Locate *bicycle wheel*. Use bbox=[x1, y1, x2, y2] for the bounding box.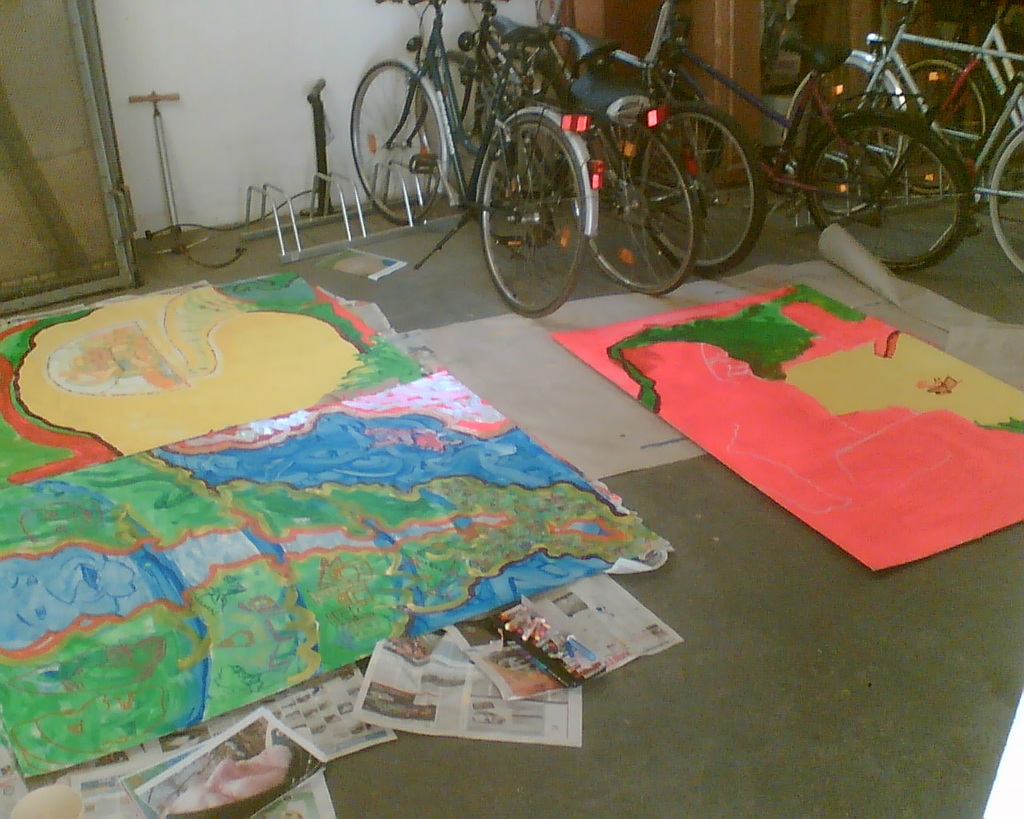
bbox=[805, 104, 974, 276].
